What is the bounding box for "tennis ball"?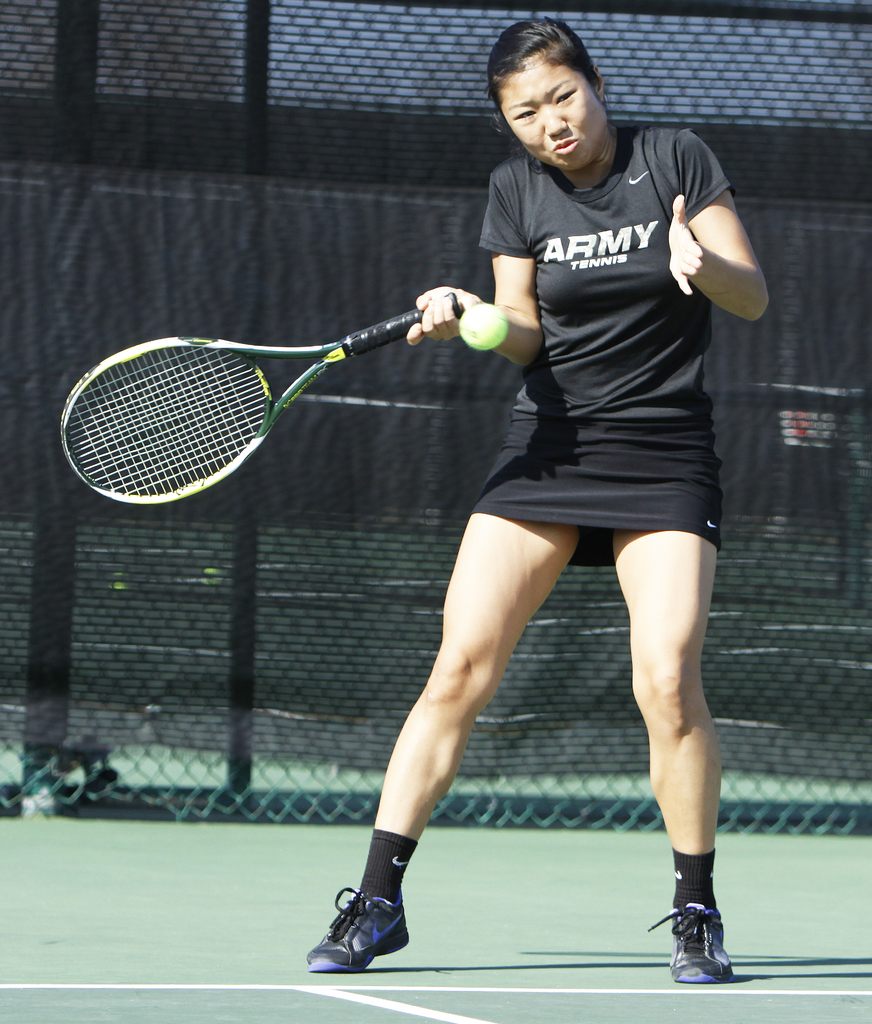
Rect(460, 300, 501, 349).
